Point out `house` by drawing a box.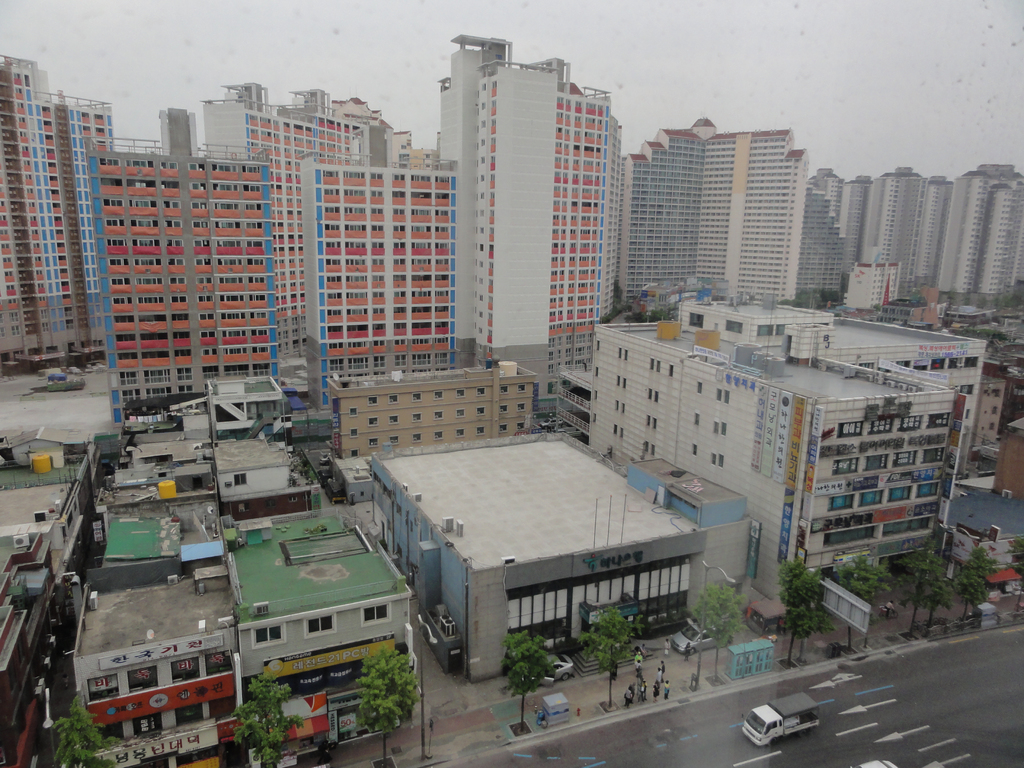
[83,105,277,420].
